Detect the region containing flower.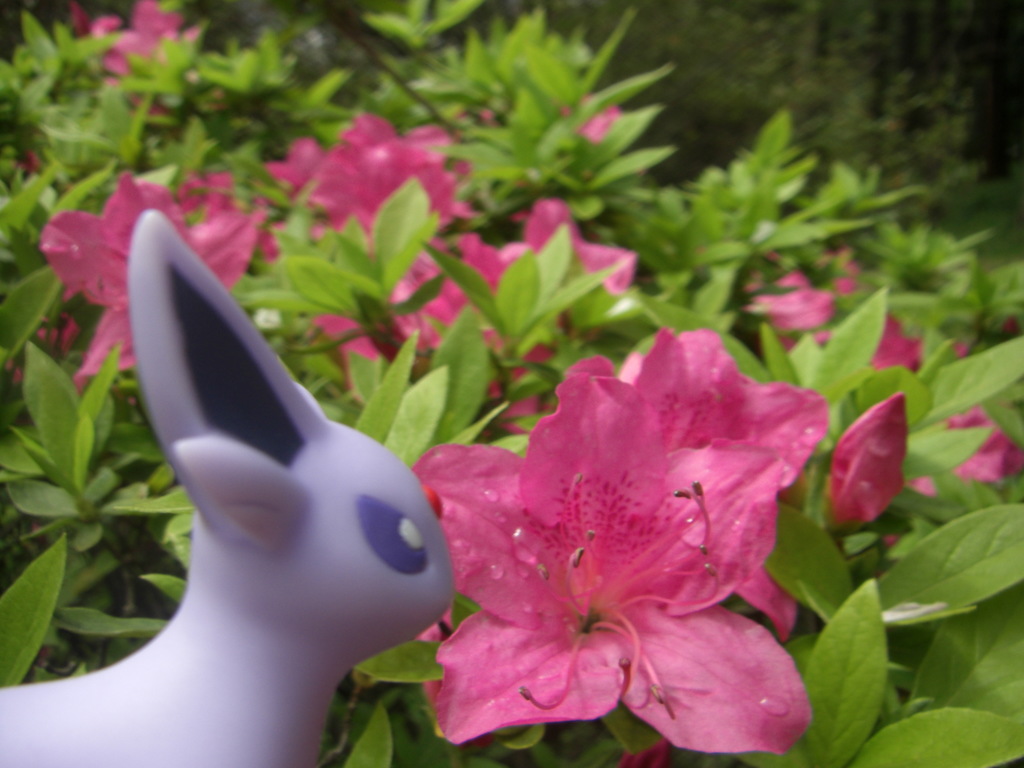
box(732, 262, 831, 339).
